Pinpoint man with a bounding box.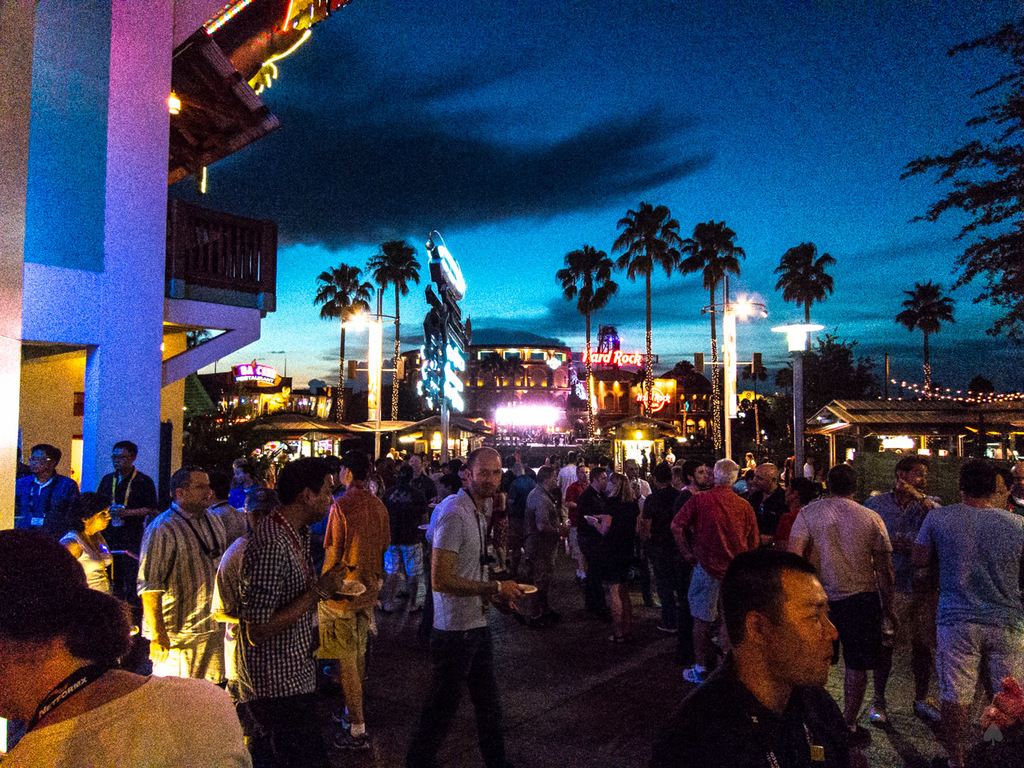
left=380, top=450, right=438, bottom=614.
